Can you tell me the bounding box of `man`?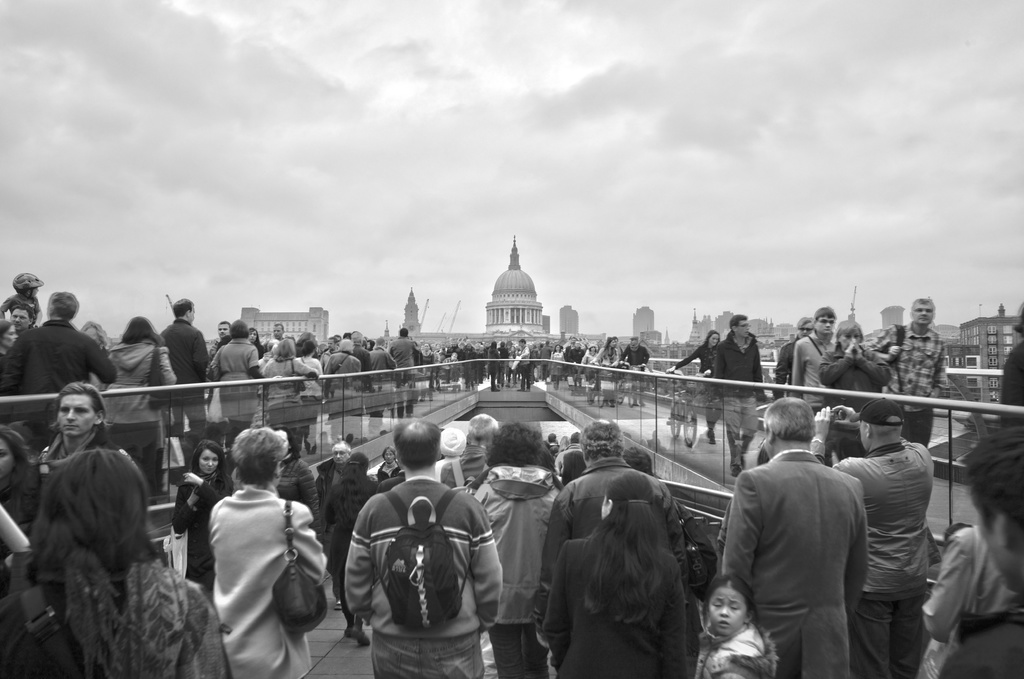
624, 336, 649, 405.
